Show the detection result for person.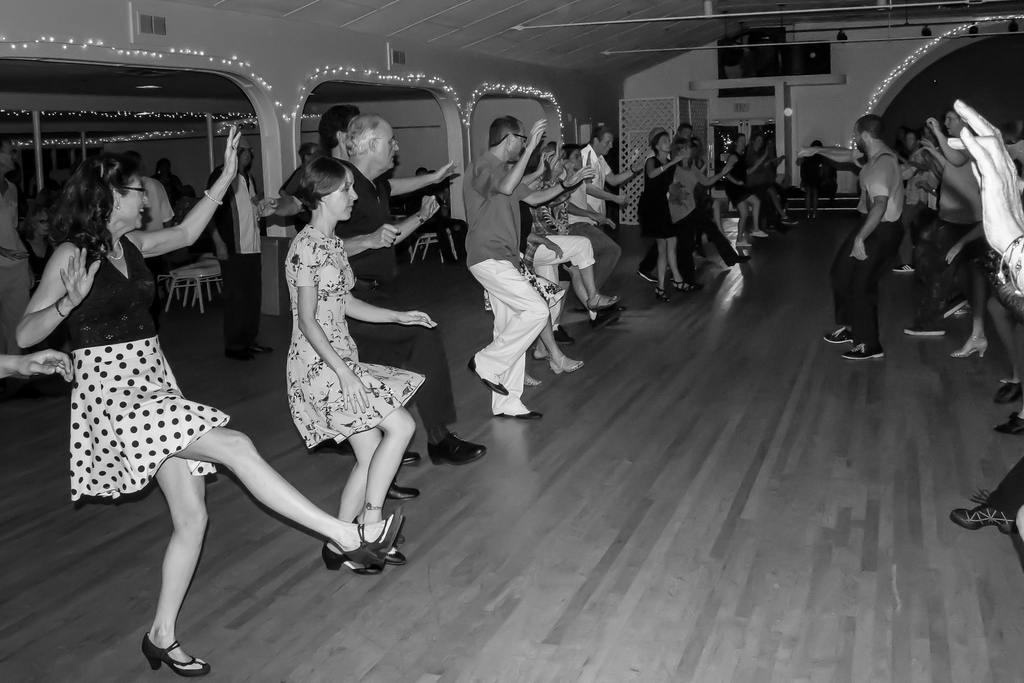
box=[151, 161, 180, 199].
